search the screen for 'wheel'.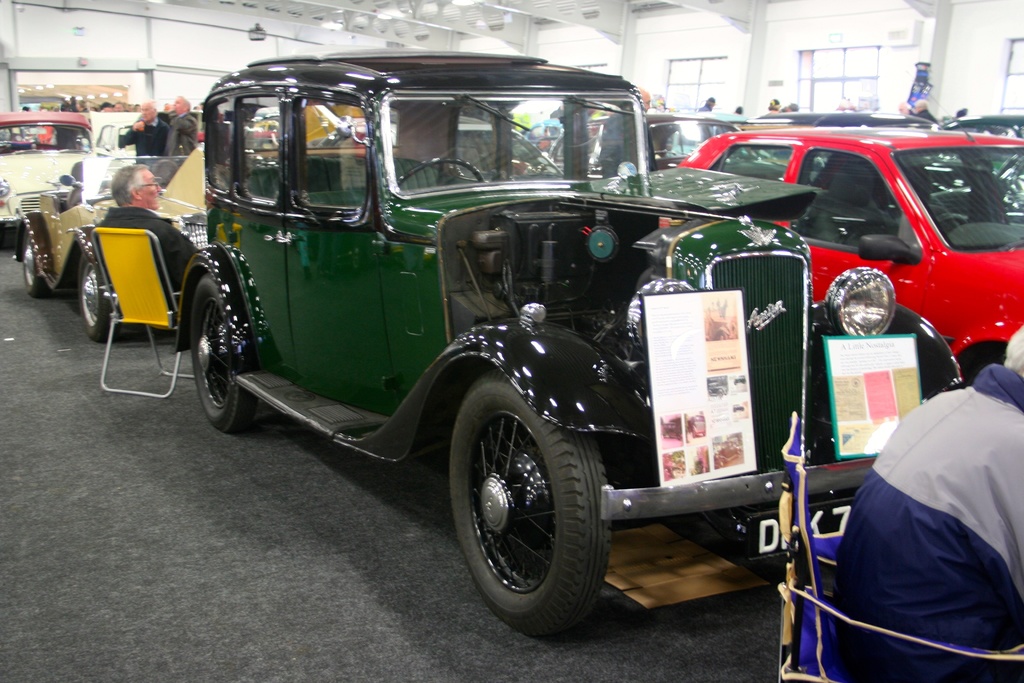
Found at {"x1": 80, "y1": 254, "x2": 121, "y2": 342}.
